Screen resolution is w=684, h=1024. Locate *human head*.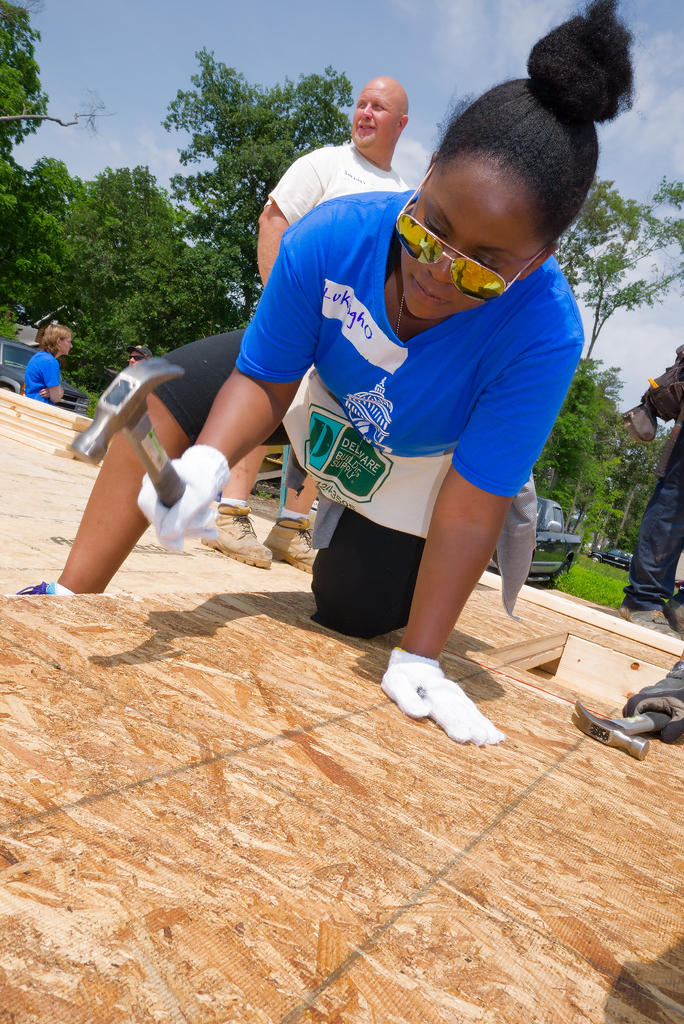
bbox=(40, 322, 74, 361).
